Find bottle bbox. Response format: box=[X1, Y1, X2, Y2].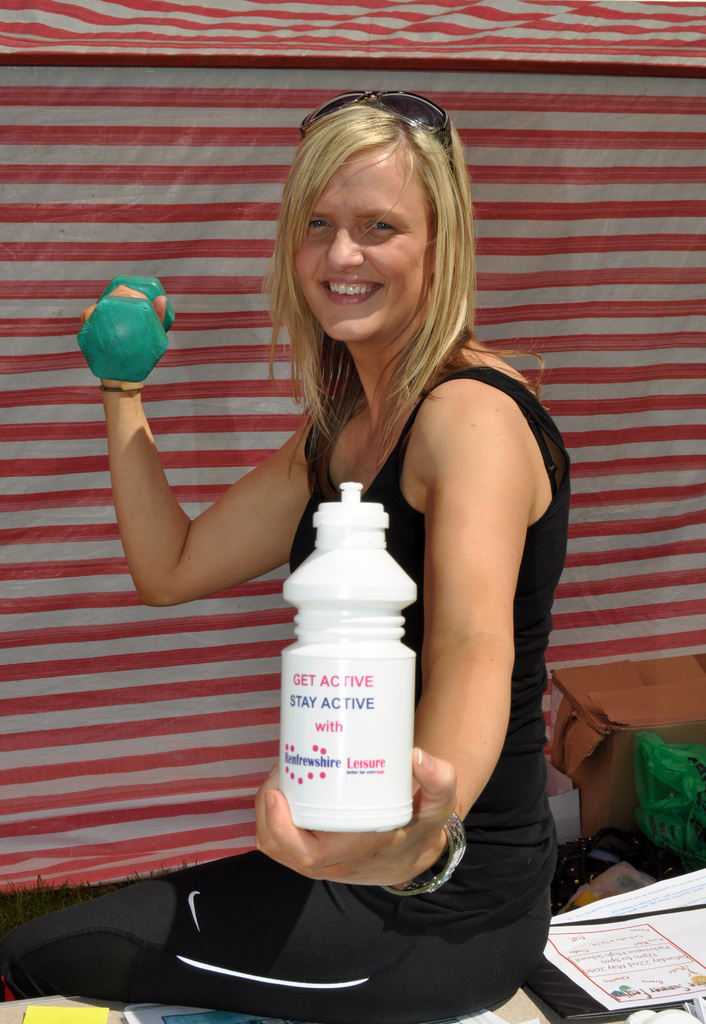
box=[277, 479, 412, 836].
